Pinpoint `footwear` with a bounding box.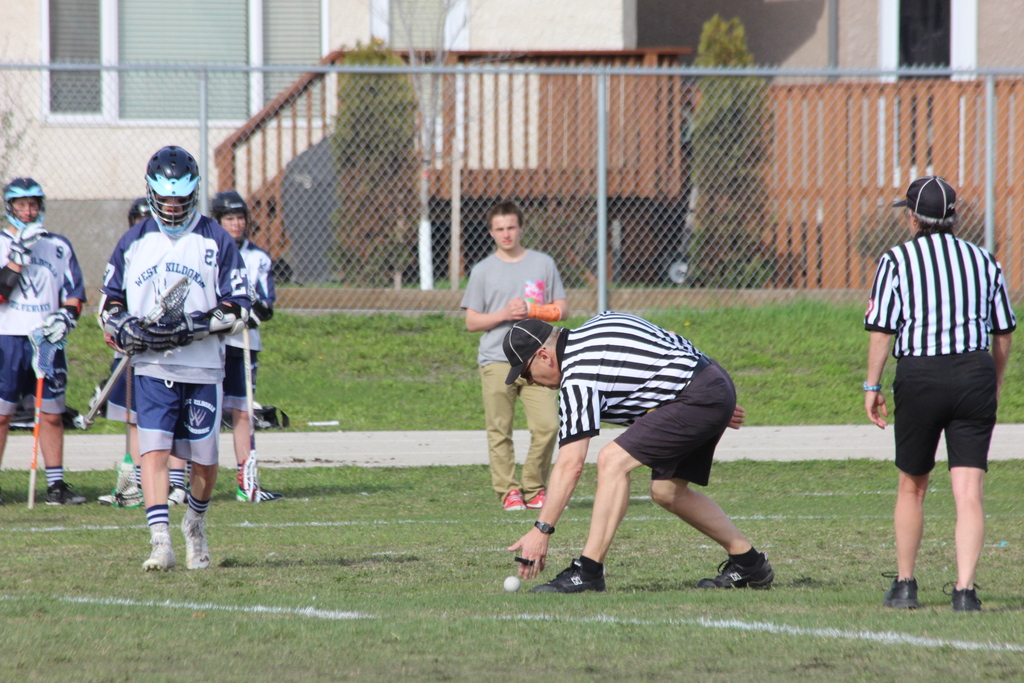
[950,584,982,614].
